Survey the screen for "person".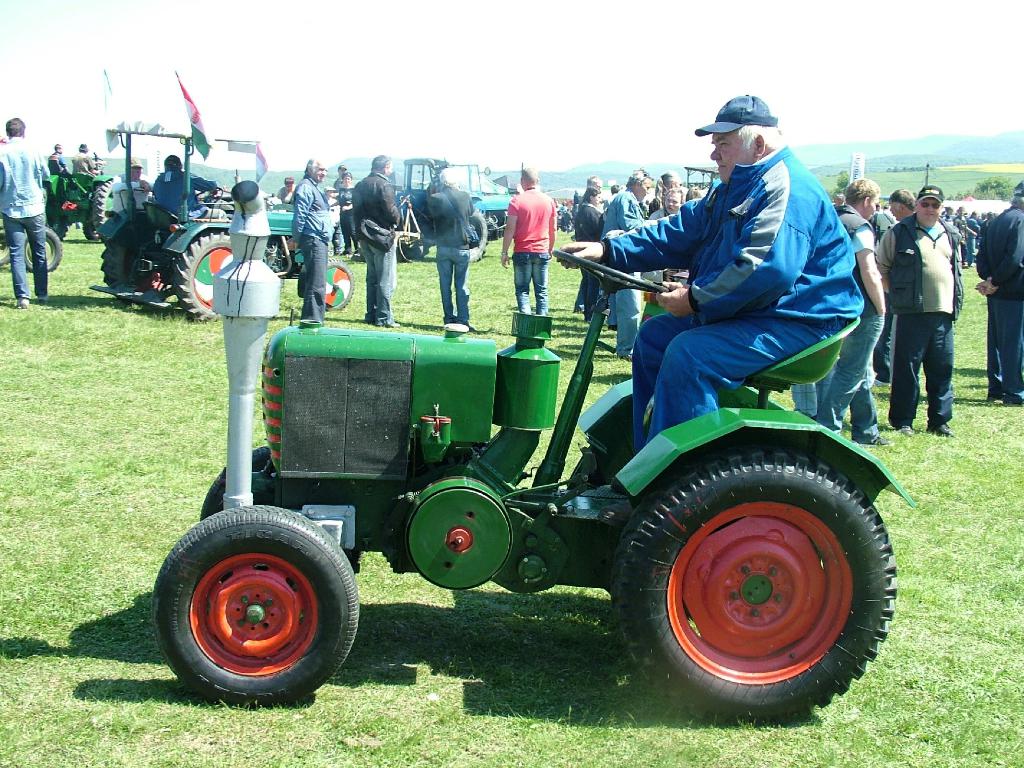
Survey found: (left=356, top=155, right=401, bottom=325).
